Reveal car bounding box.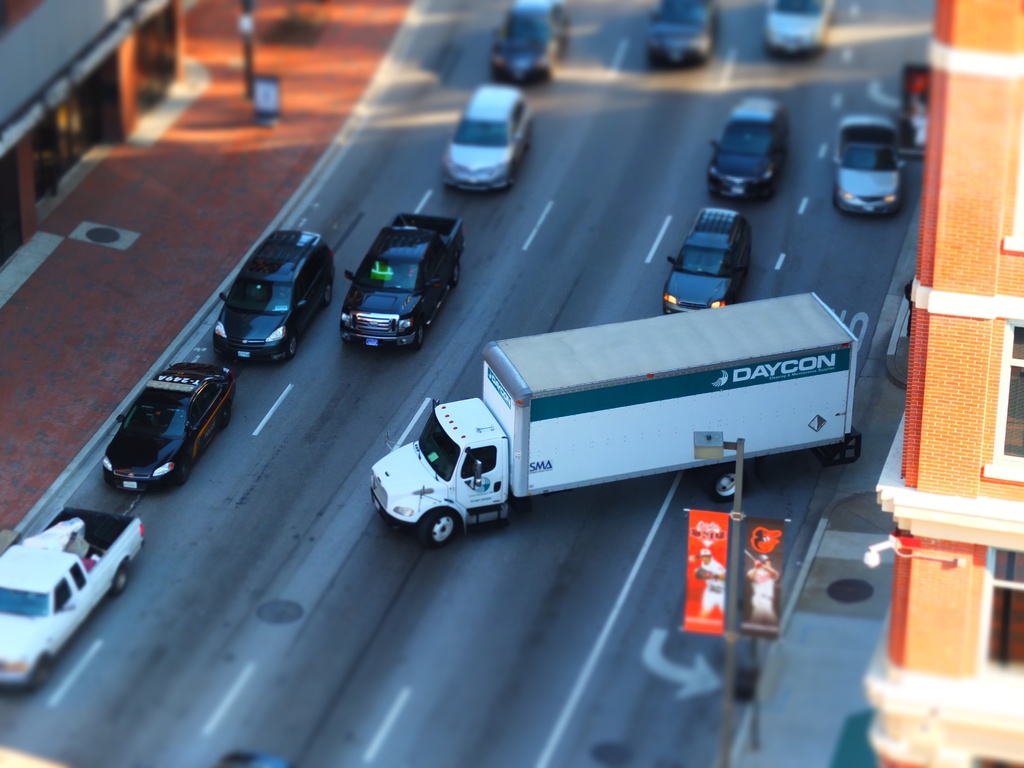
Revealed: x1=439, y1=82, x2=535, y2=193.
